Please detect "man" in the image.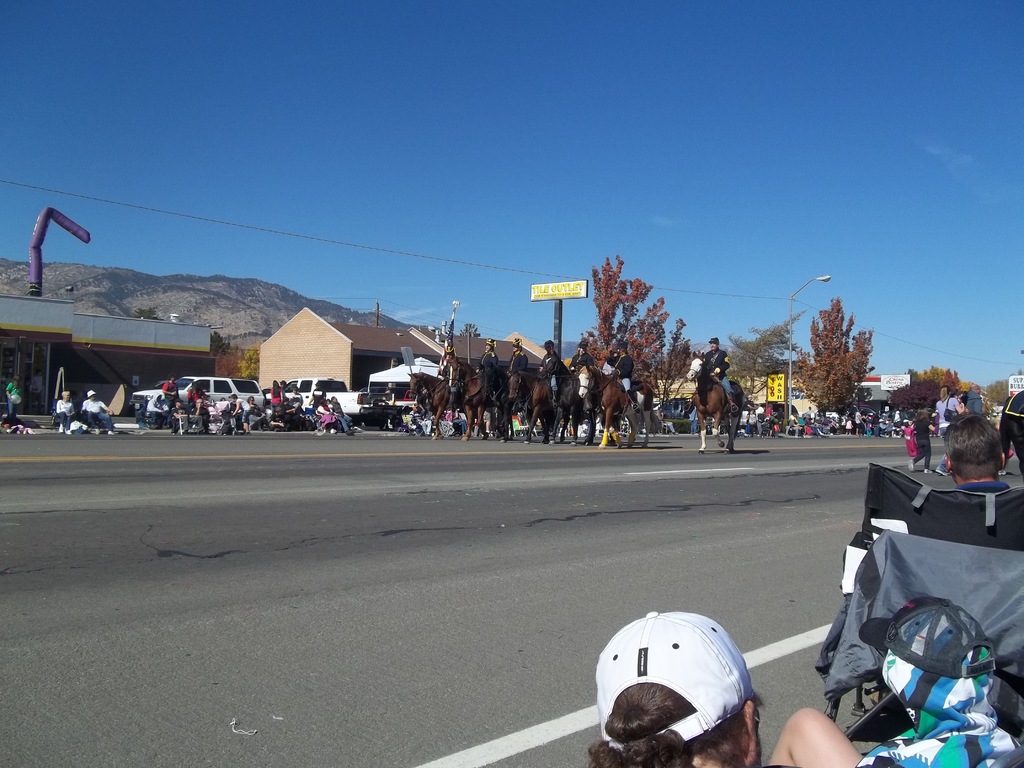
<bbox>894, 409, 900, 437</bbox>.
